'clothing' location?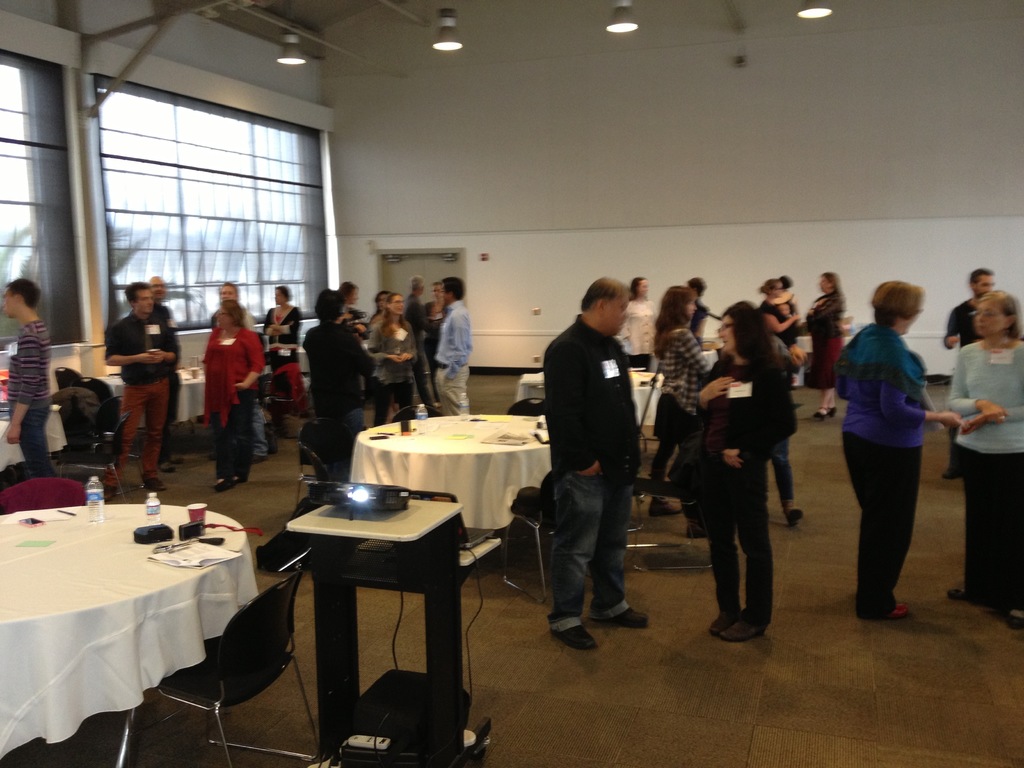
region(200, 323, 261, 394)
